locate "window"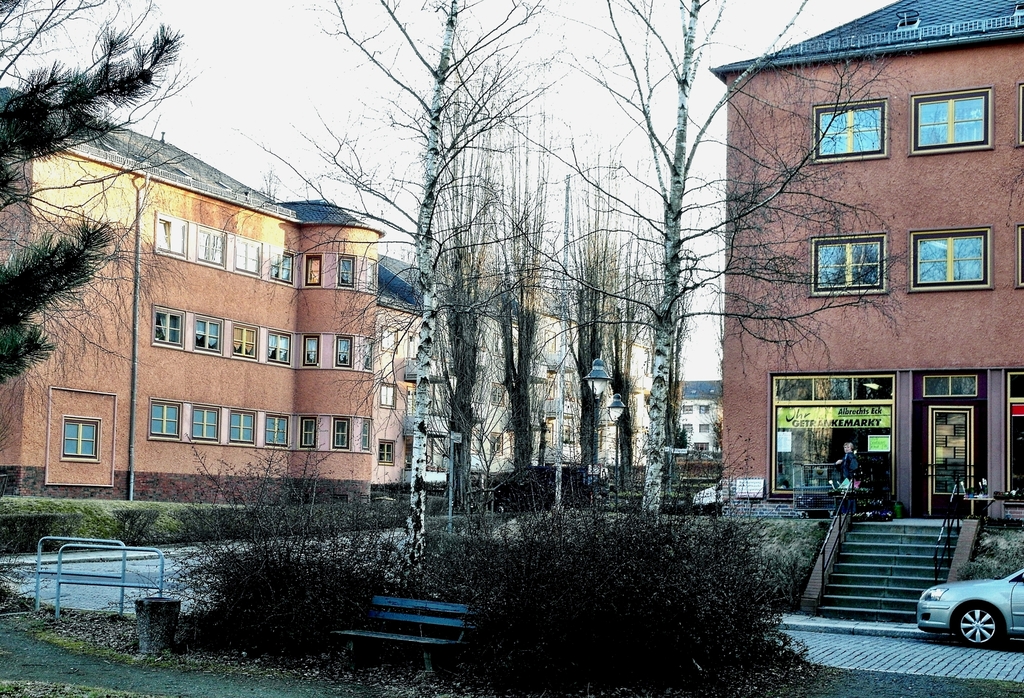
{"left": 376, "top": 441, "right": 390, "bottom": 464}
